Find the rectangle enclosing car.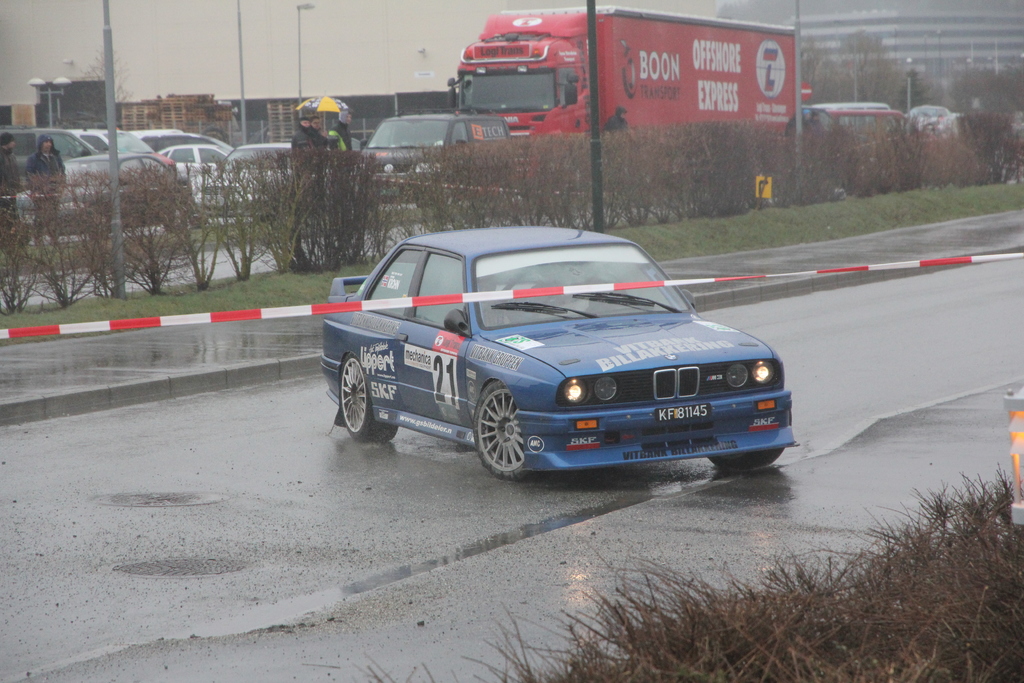
locate(188, 132, 295, 213).
